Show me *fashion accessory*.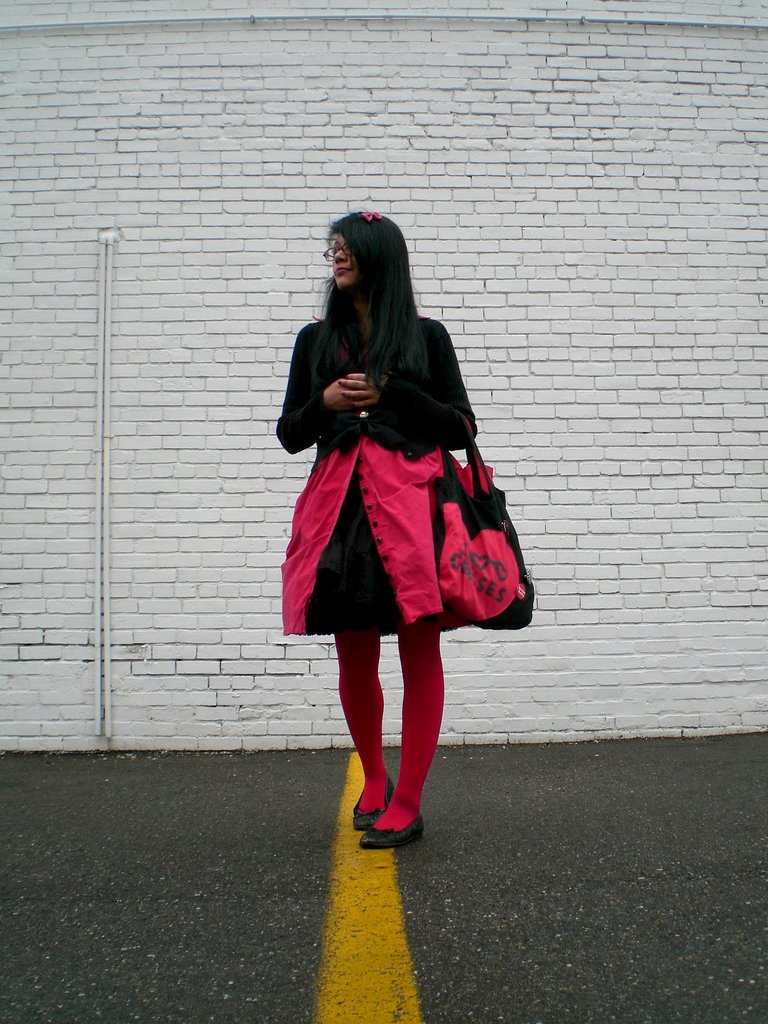
*fashion accessory* is here: 347 376 352 380.
